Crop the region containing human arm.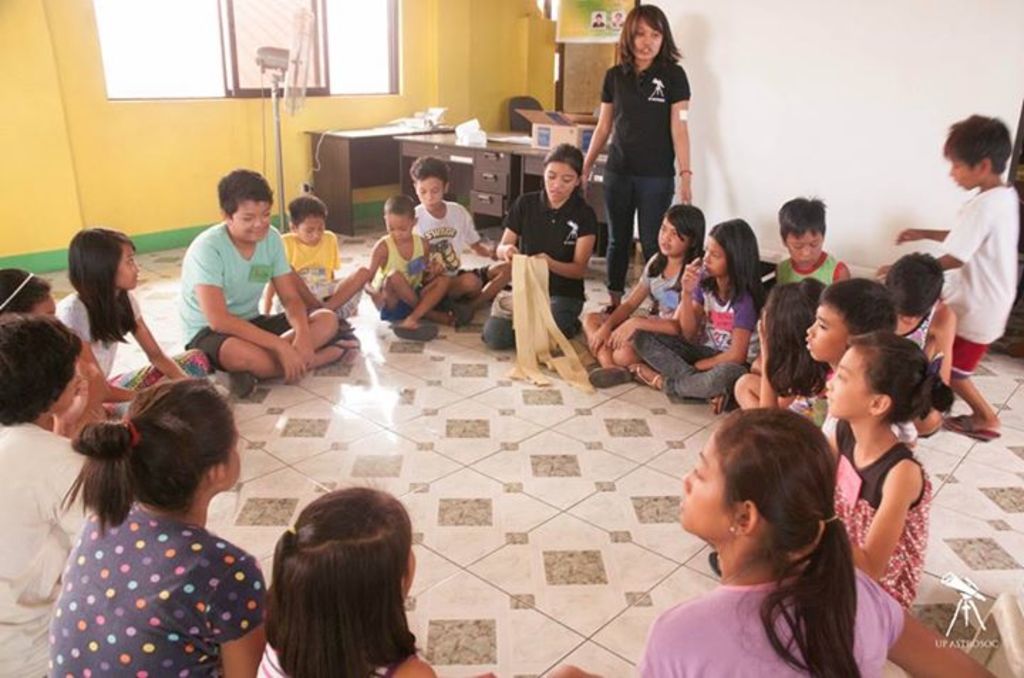
Crop region: rect(842, 456, 923, 584).
